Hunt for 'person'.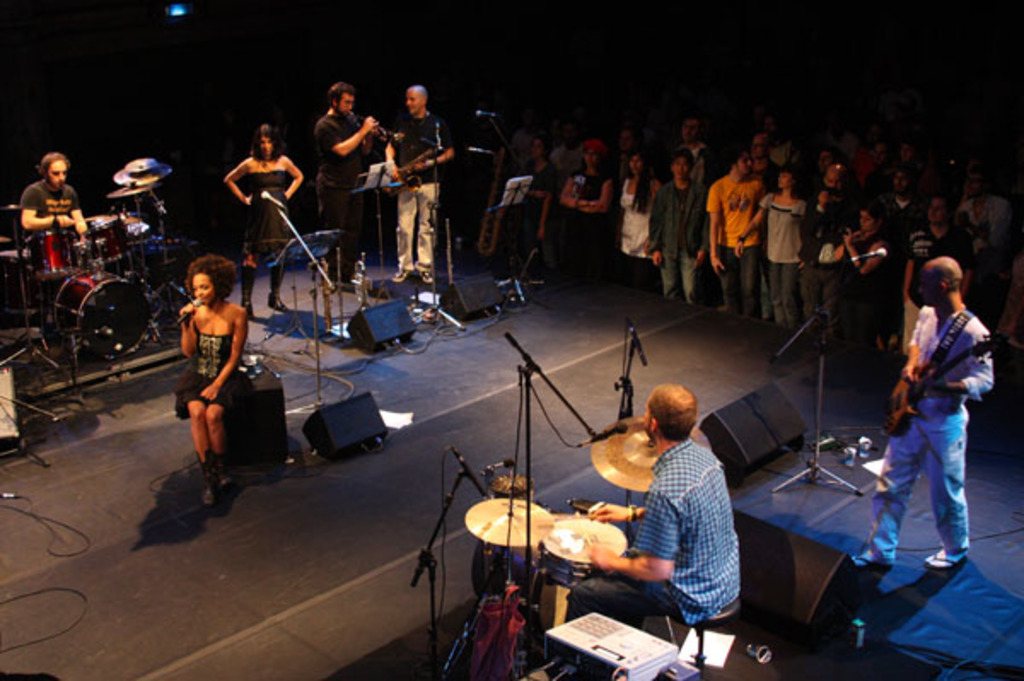
Hunted down at {"x1": 843, "y1": 253, "x2": 1000, "y2": 580}.
